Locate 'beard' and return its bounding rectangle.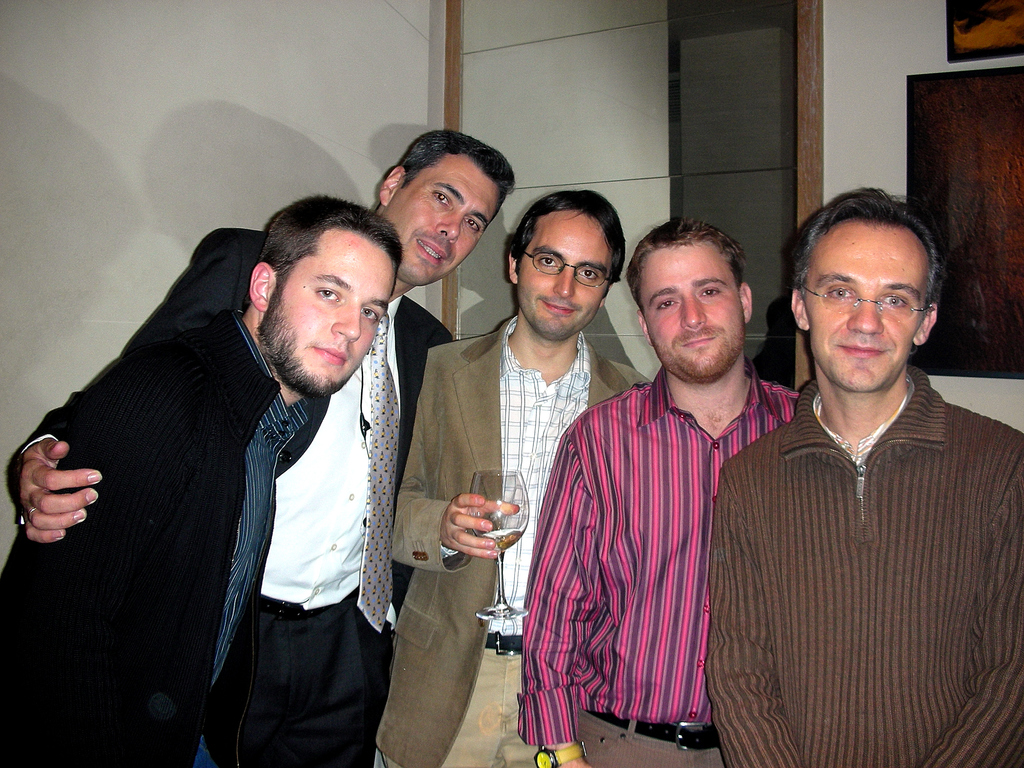
(left=250, top=300, right=354, bottom=401).
